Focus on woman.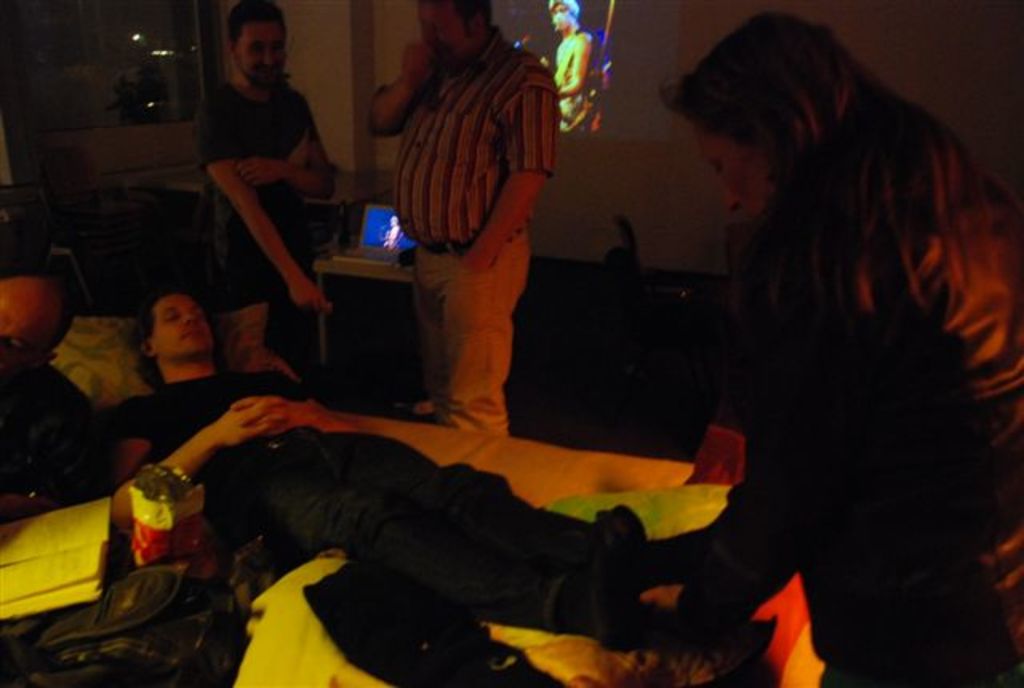
Focused at select_region(632, 6, 1023, 667).
